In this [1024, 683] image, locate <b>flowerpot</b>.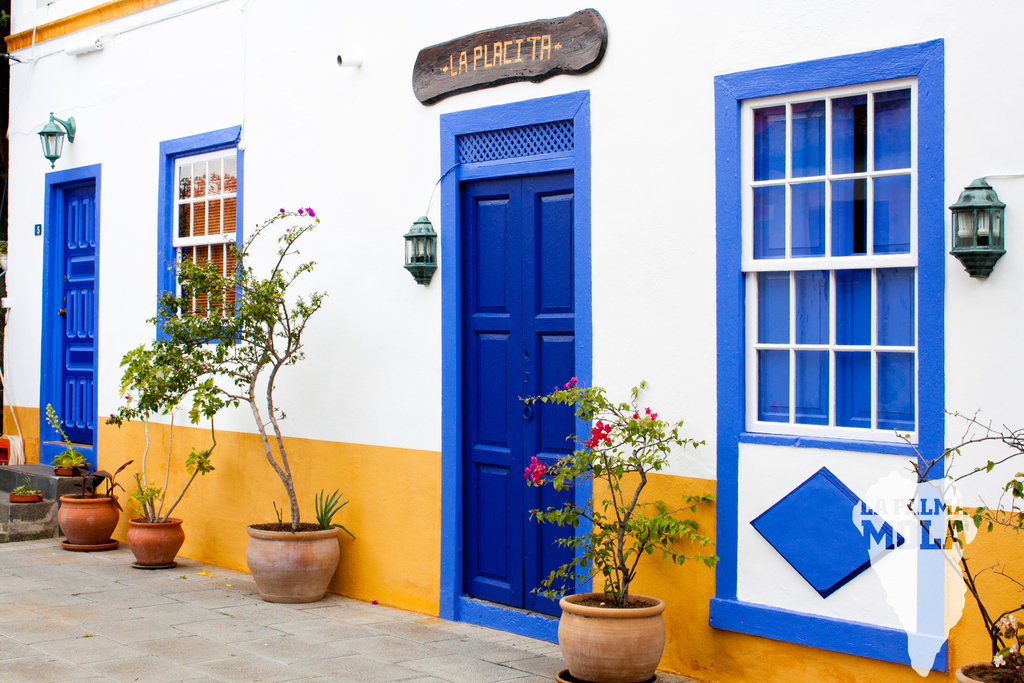
Bounding box: Rect(125, 513, 186, 573).
